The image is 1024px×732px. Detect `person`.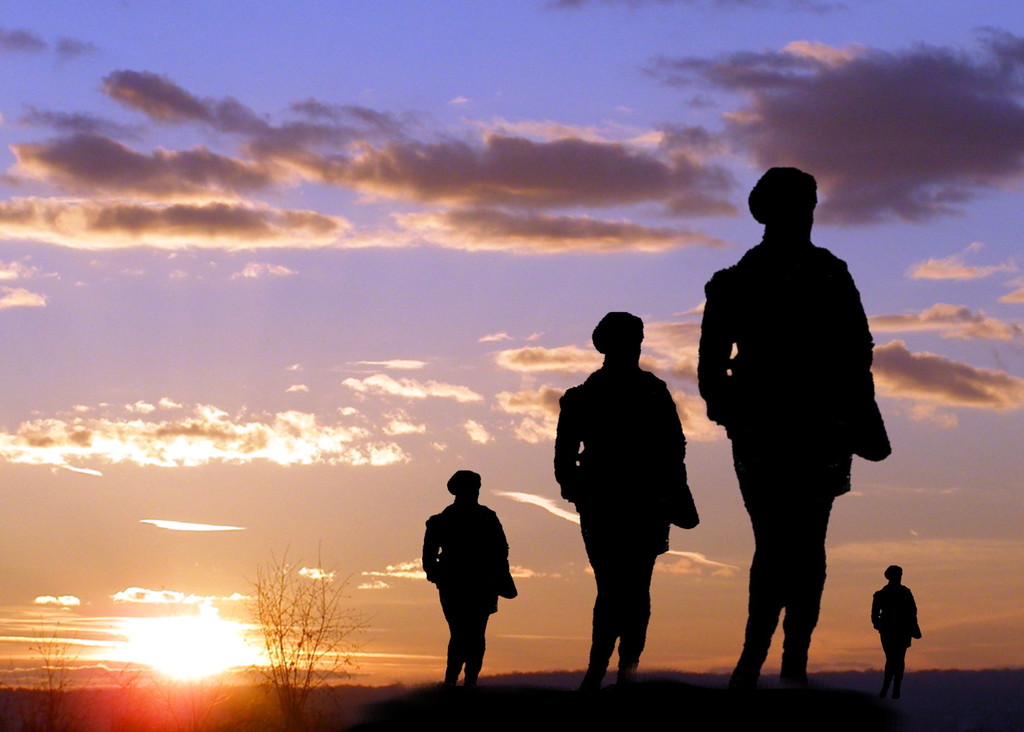
Detection: region(424, 470, 520, 688).
